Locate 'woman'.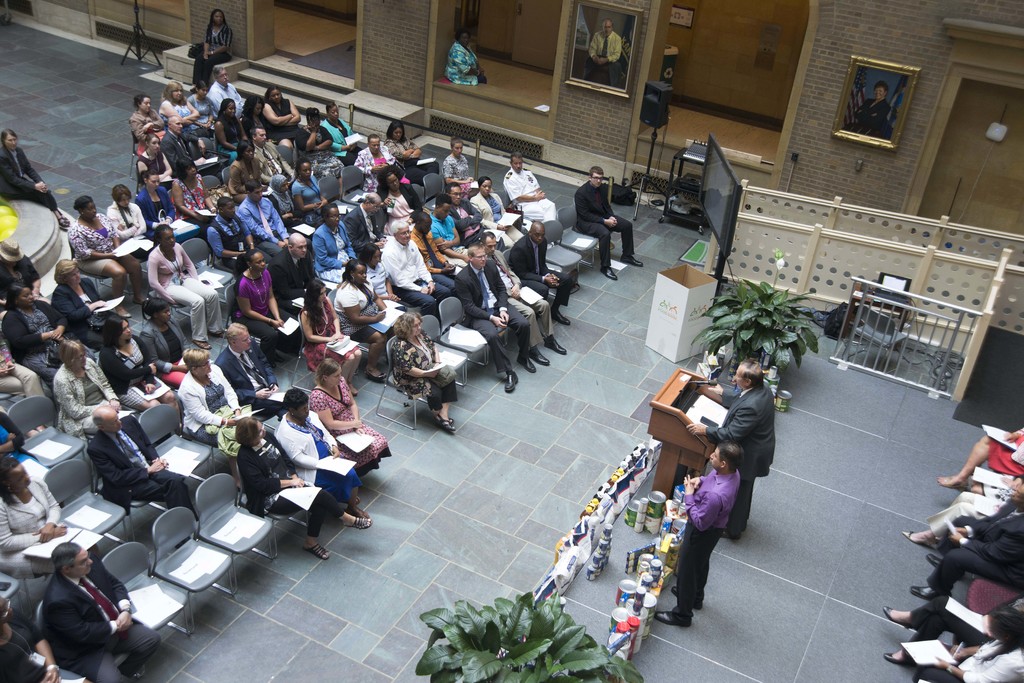
Bounding box: 95, 317, 180, 424.
